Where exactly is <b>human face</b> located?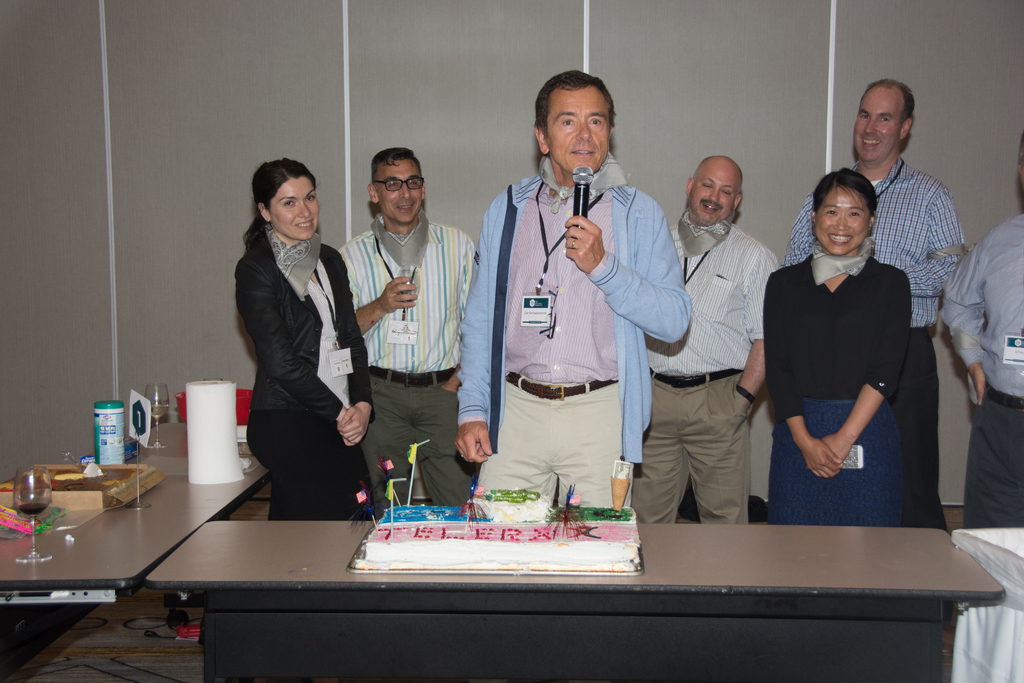
Its bounding box is rect(815, 188, 876, 256).
